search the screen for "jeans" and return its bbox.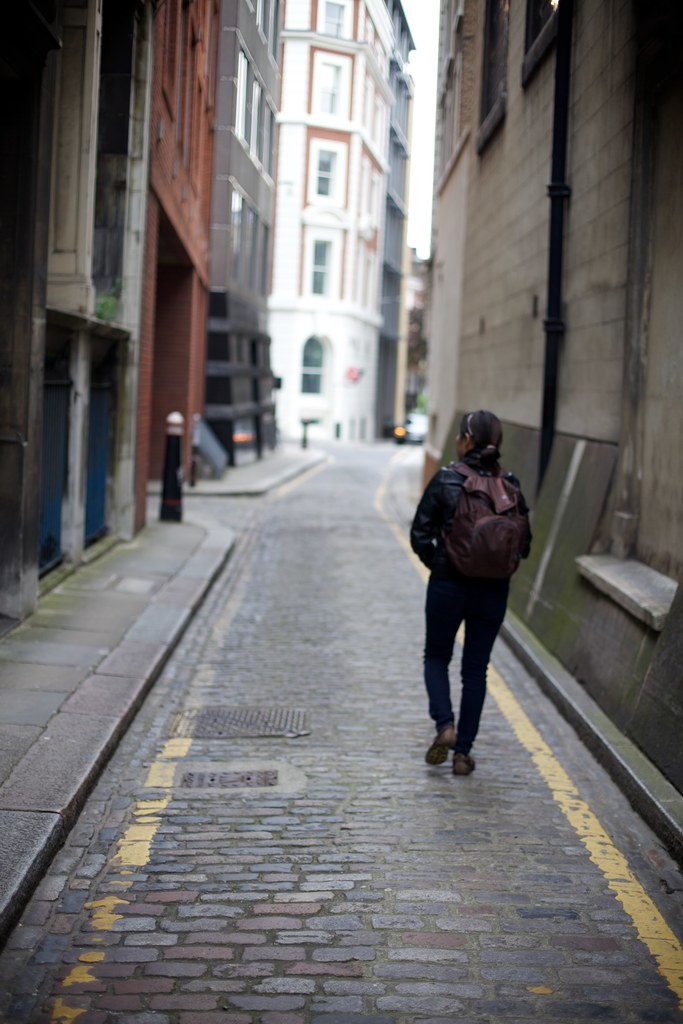
Found: (424, 581, 522, 768).
